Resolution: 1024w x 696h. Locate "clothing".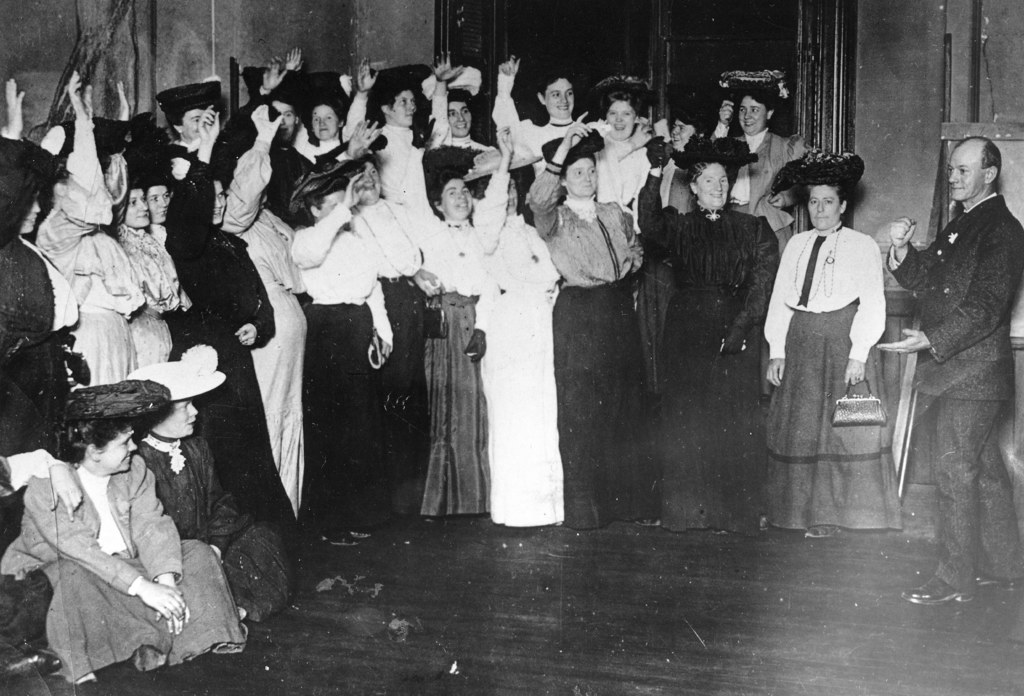
bbox=[133, 433, 294, 615].
